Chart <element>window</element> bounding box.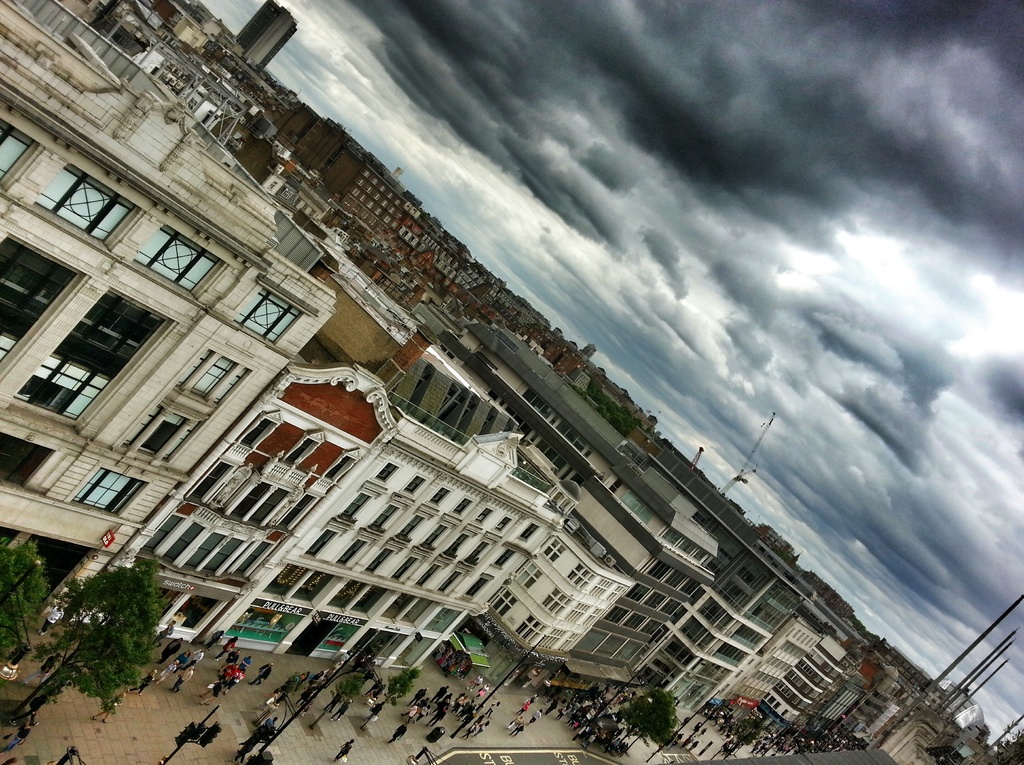
Charted: 434,569,458,593.
